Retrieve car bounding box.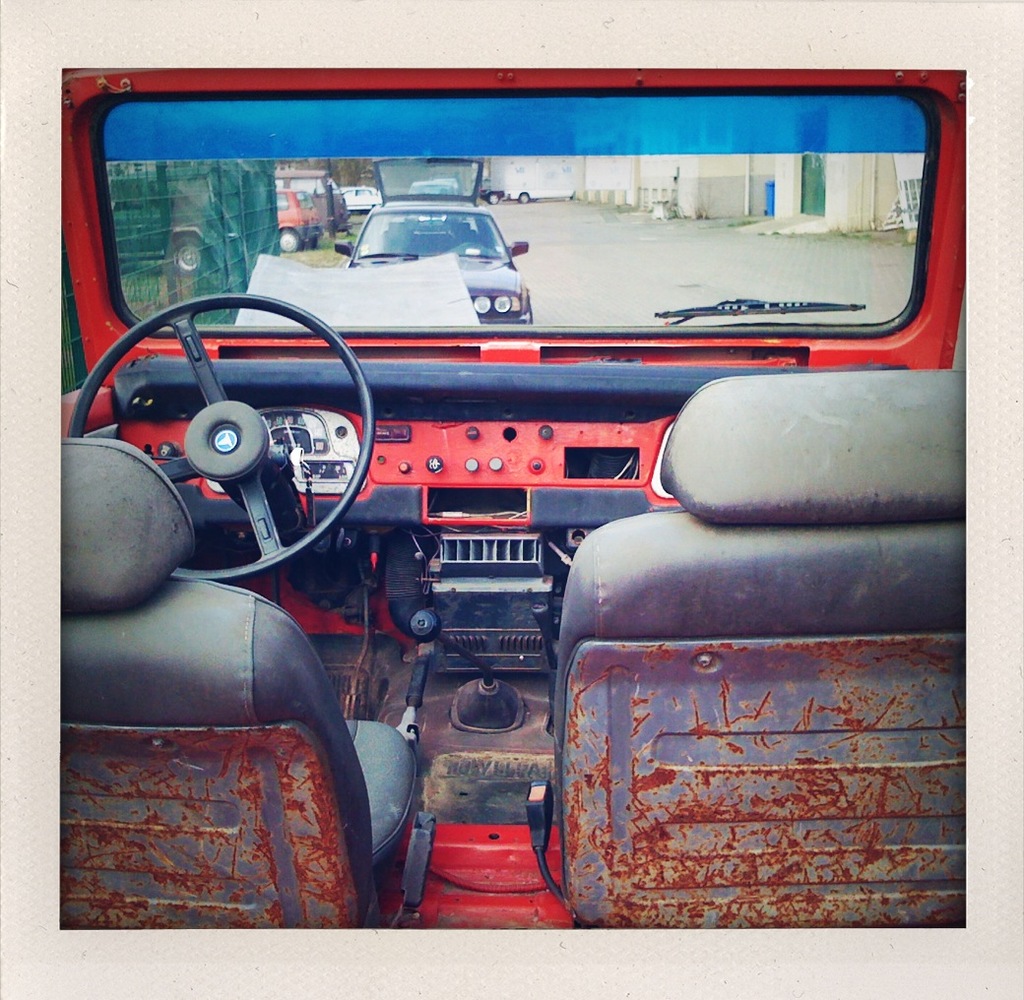
Bounding box: (left=408, top=177, right=459, bottom=195).
